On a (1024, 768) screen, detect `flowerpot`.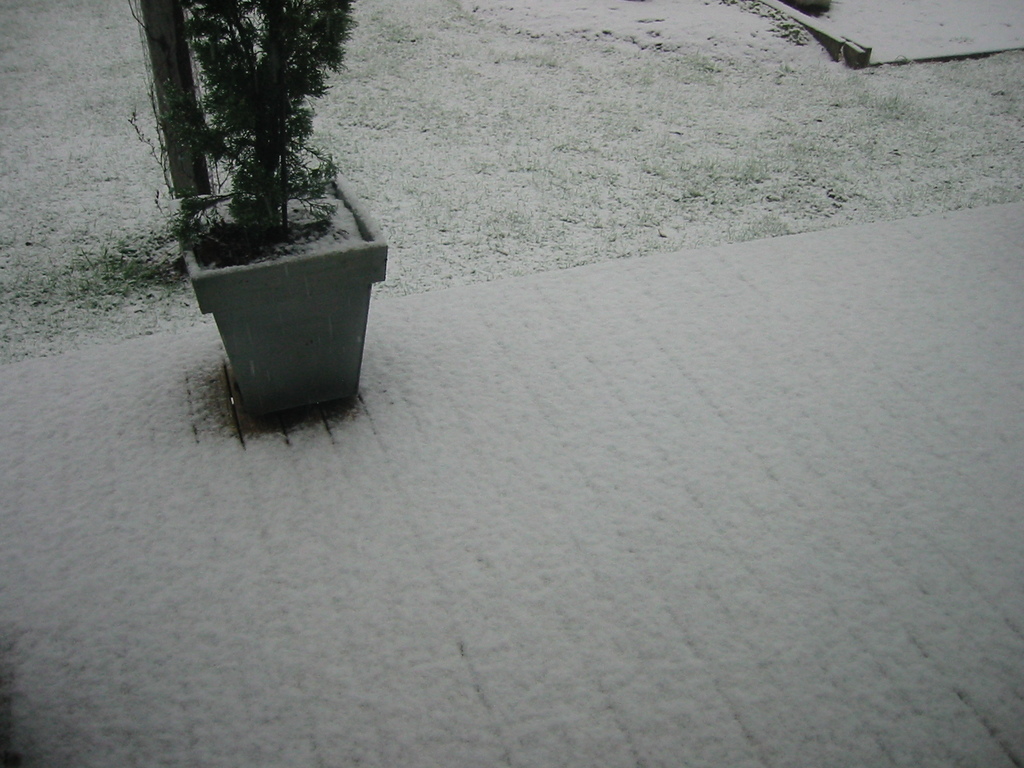
box=[188, 191, 390, 426].
